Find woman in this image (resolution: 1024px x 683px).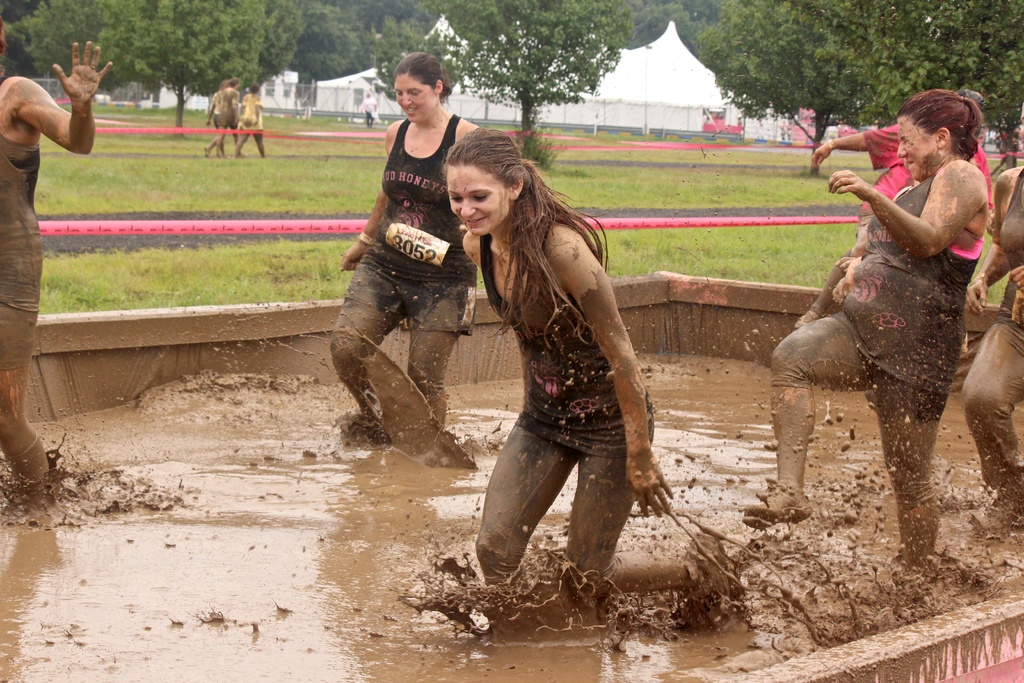
select_region(0, 10, 115, 508).
